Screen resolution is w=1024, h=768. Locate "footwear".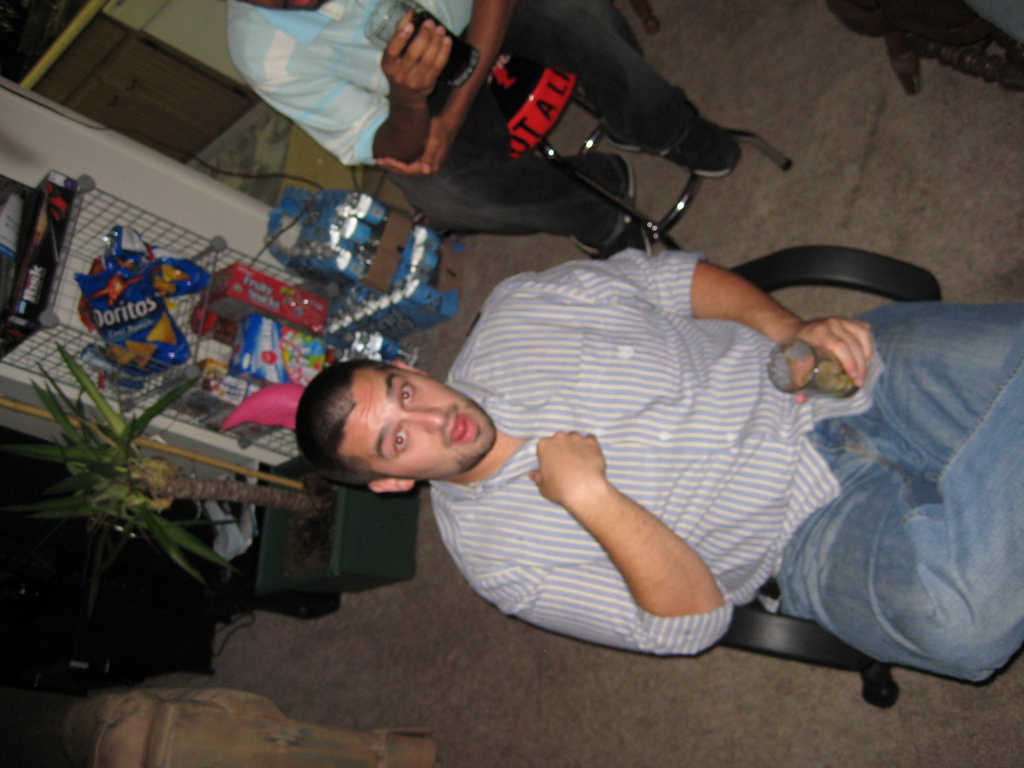
[left=610, top=114, right=738, bottom=179].
